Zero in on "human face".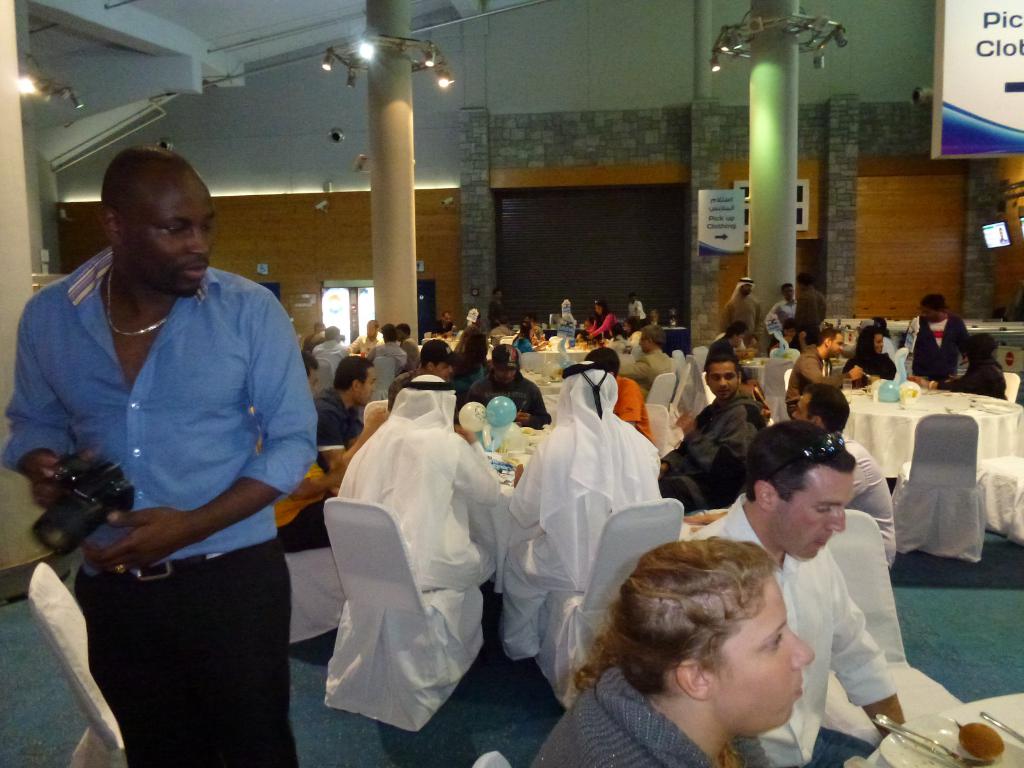
Zeroed in: <box>431,362,452,380</box>.
